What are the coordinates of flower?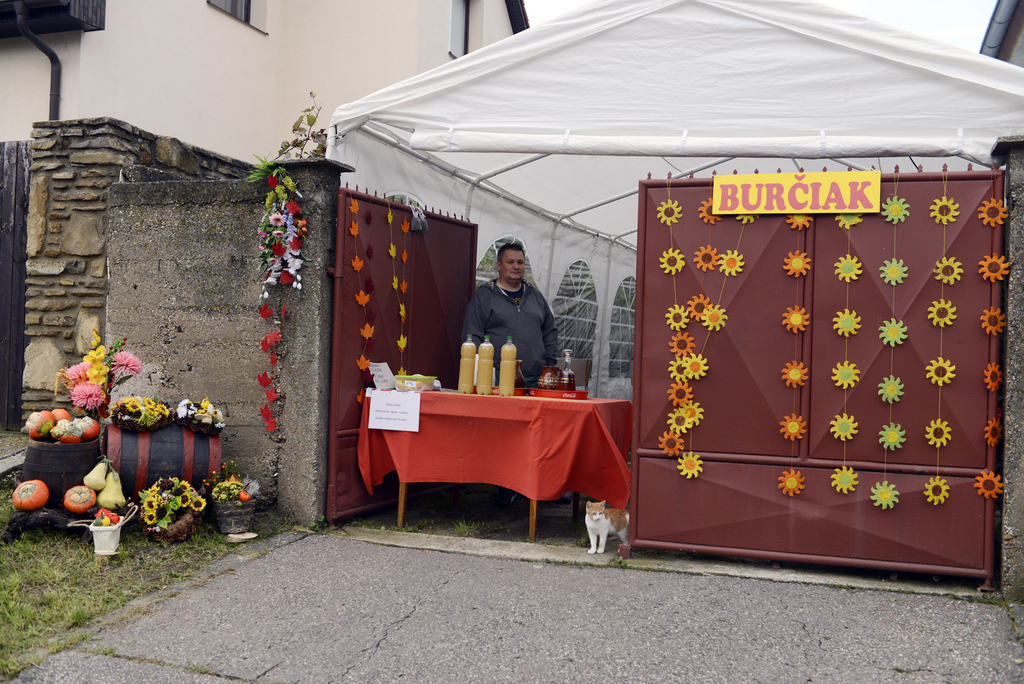
bbox=(921, 416, 950, 448).
